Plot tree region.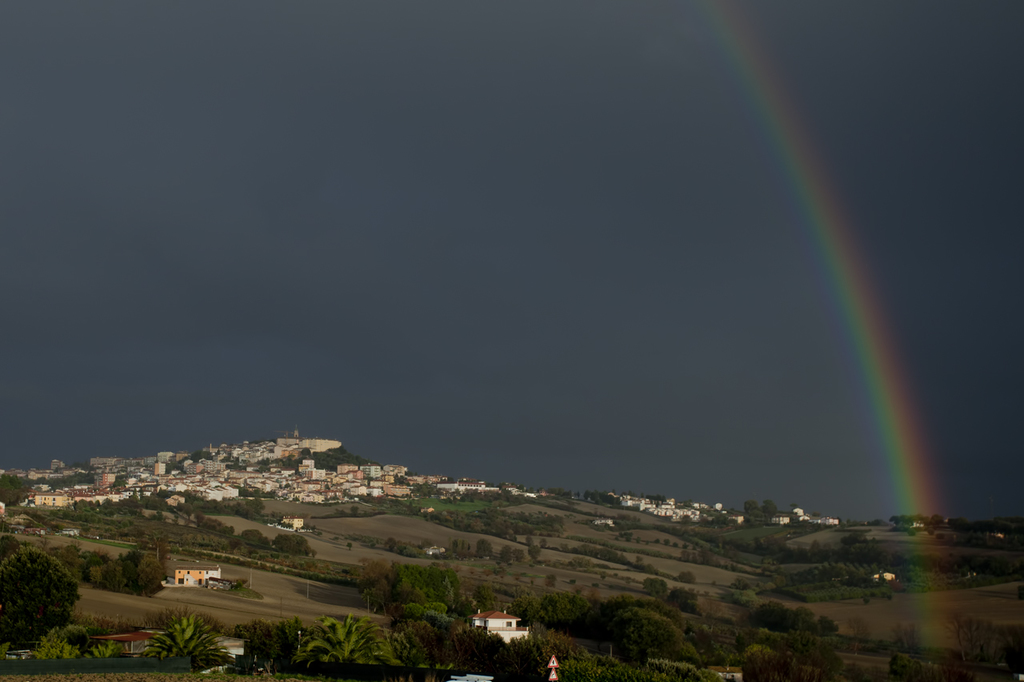
Plotted at bbox=[236, 620, 265, 668].
